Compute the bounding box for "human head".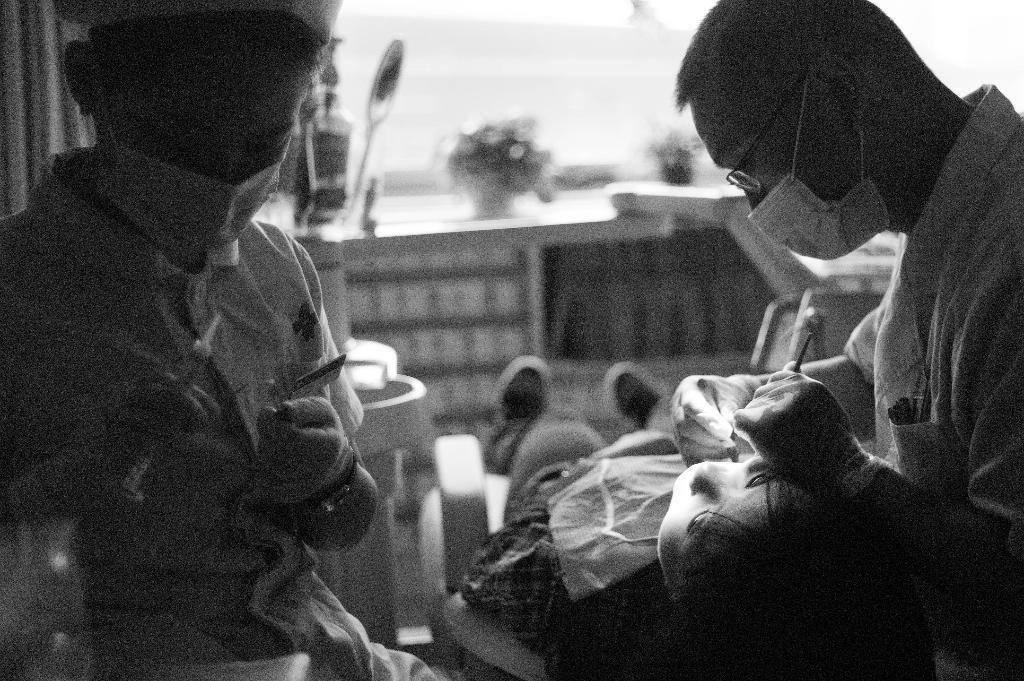
(61,0,320,251).
